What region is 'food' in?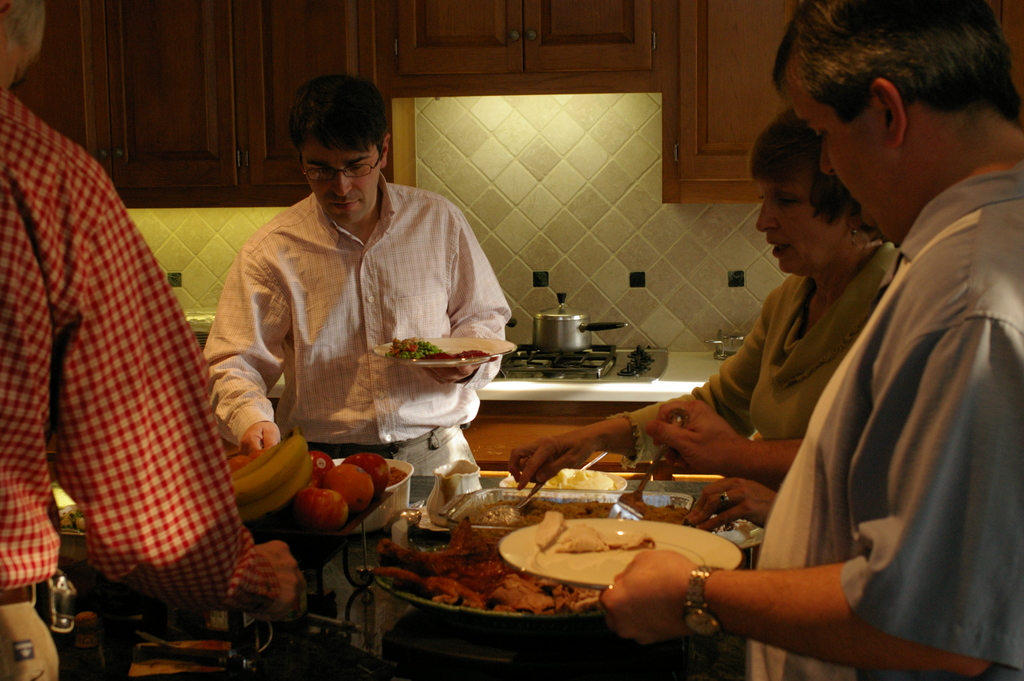
rect(419, 506, 716, 626).
